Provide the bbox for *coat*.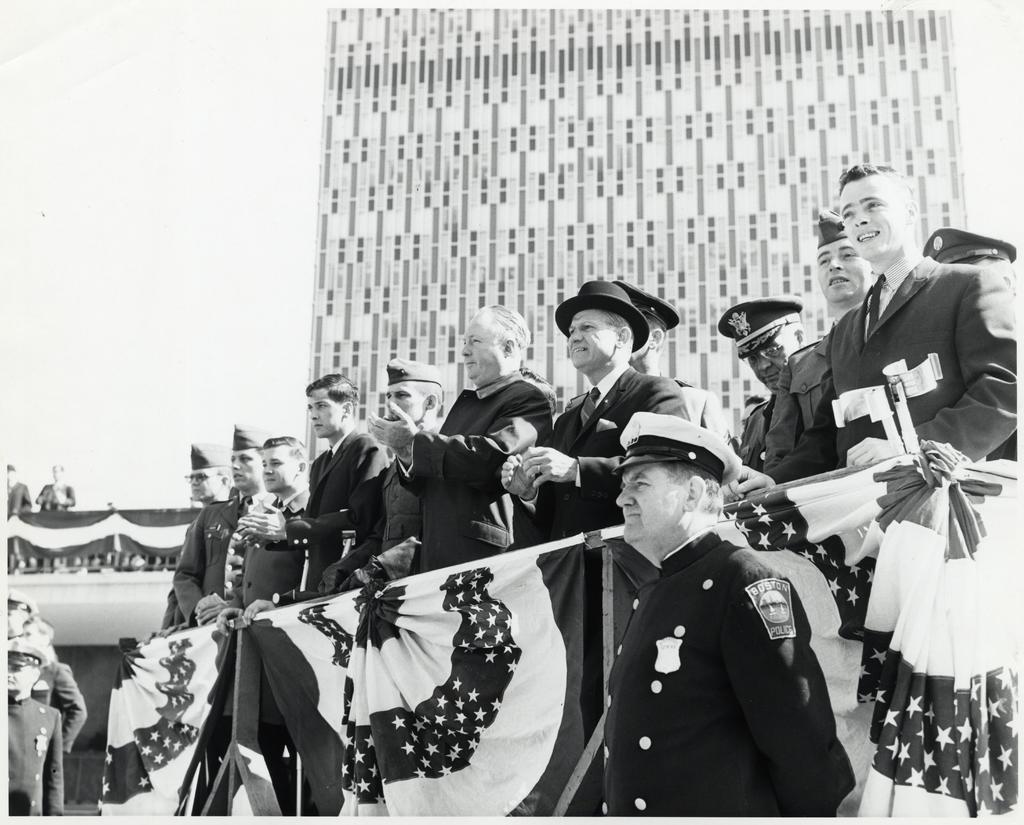
(left=4, top=482, right=32, bottom=512).
